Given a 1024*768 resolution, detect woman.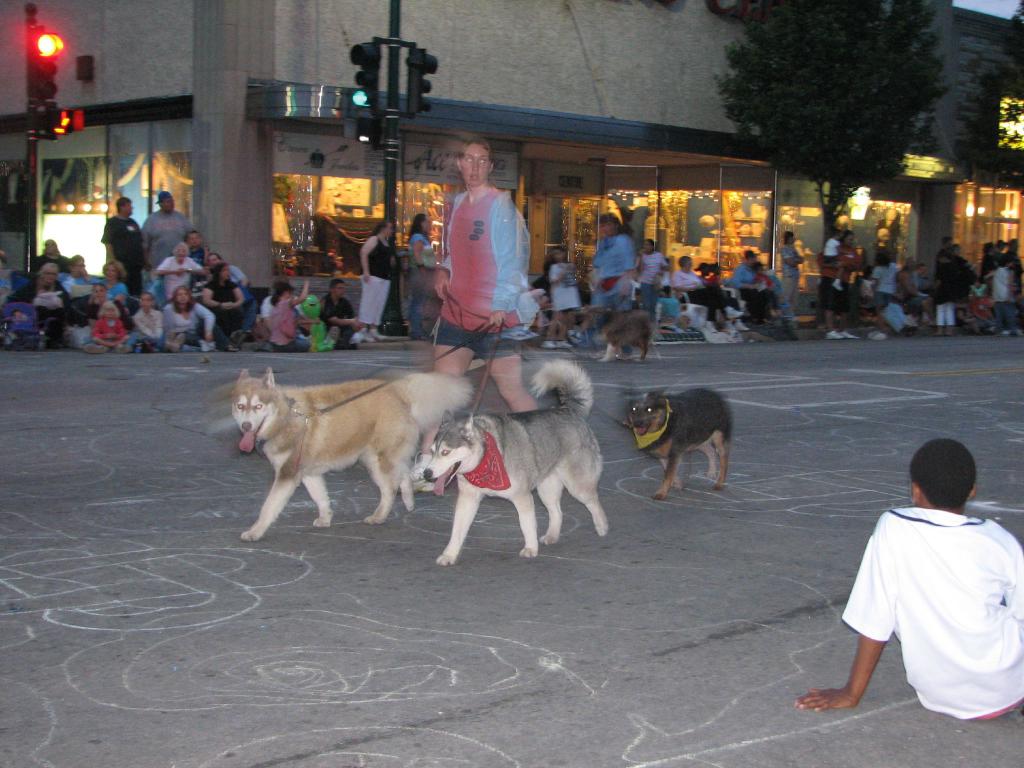
358, 221, 396, 341.
